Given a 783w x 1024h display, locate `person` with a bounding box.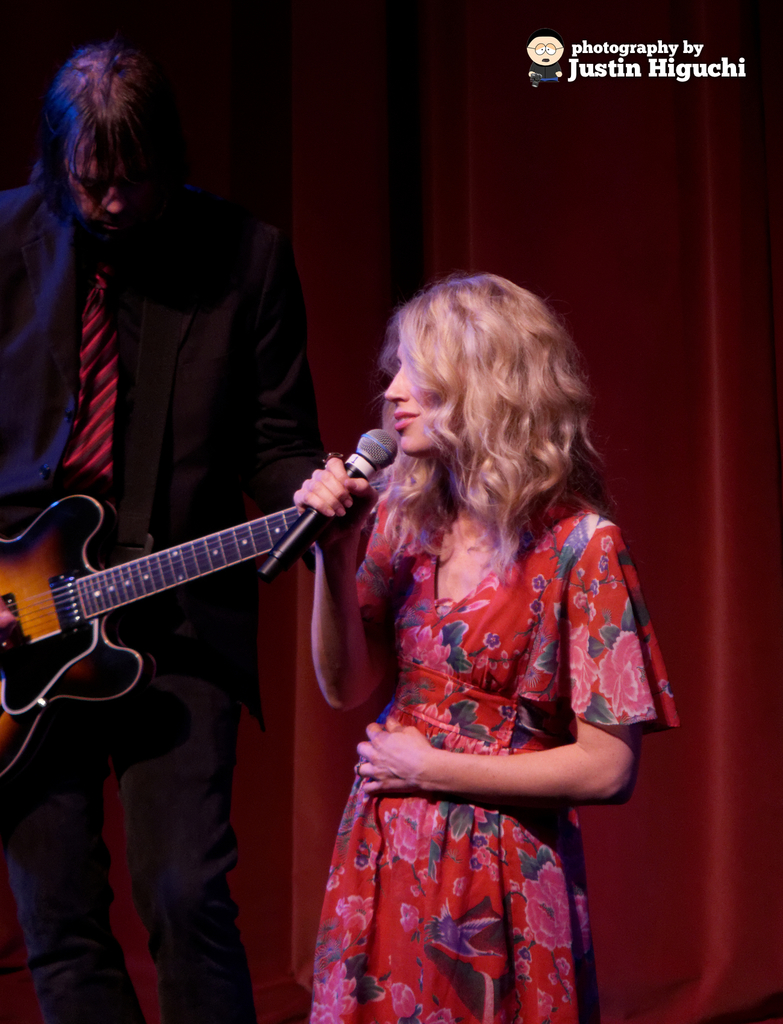
Located: region(0, 43, 303, 1023).
